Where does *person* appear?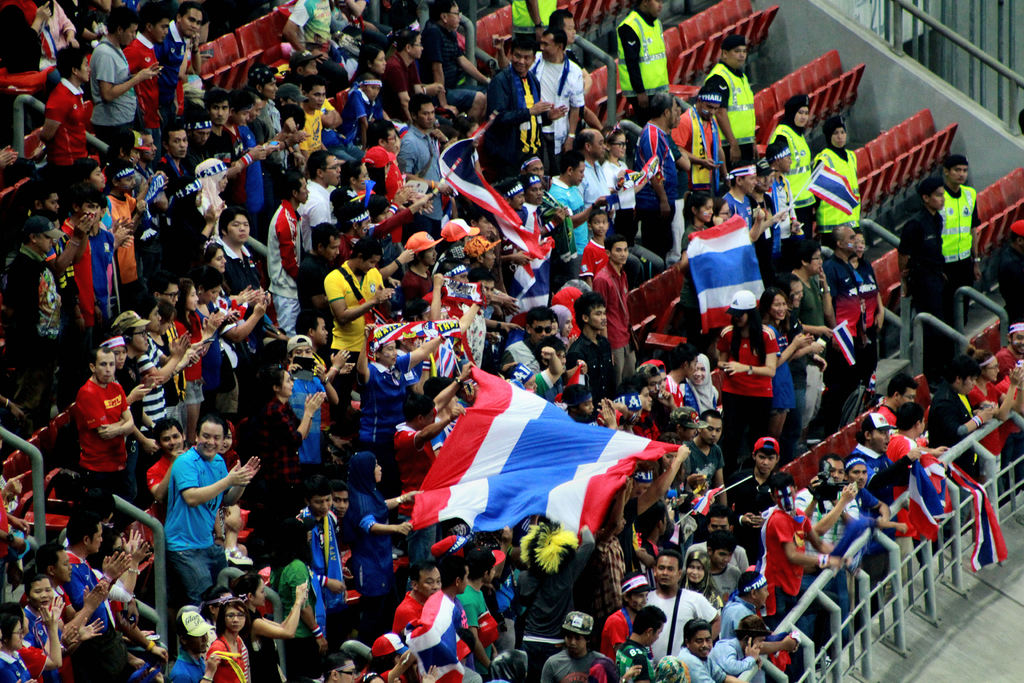
Appears at crop(17, 214, 54, 363).
